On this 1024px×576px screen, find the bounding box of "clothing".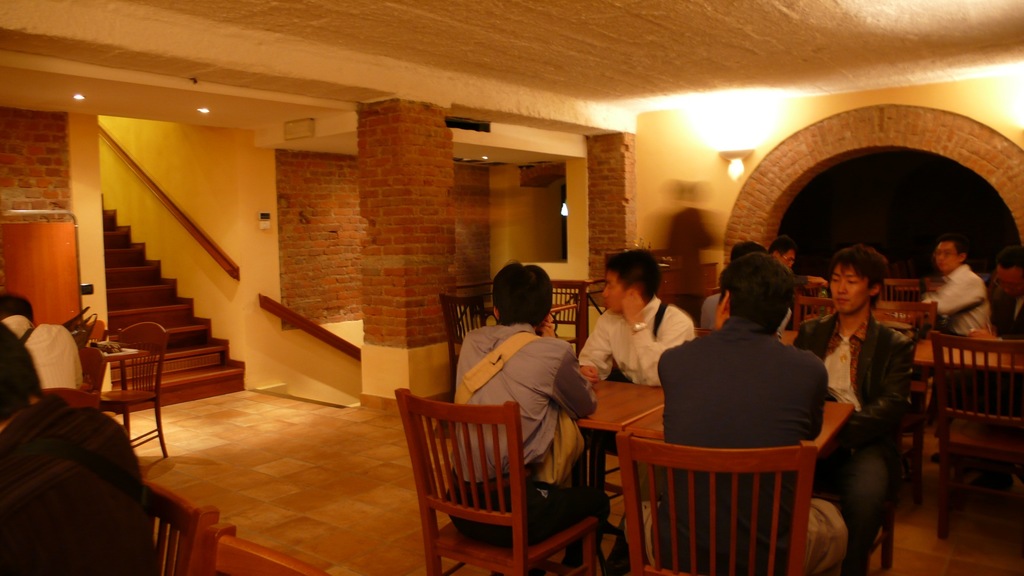
Bounding box: bbox=(1, 390, 158, 575).
